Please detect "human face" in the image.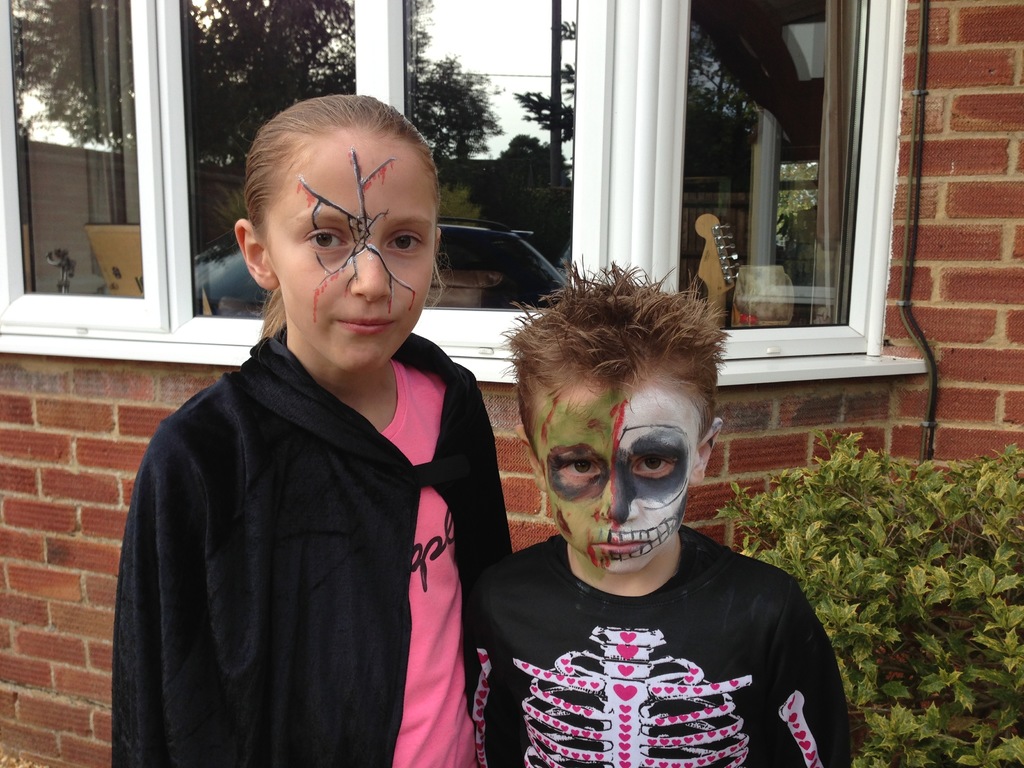
268 131 433 367.
